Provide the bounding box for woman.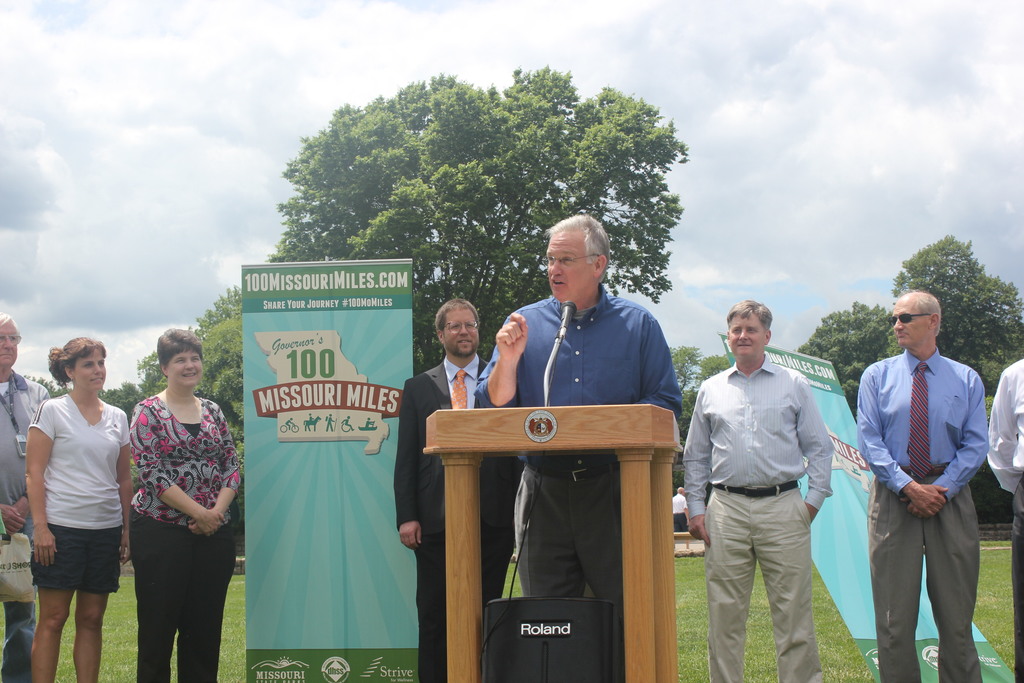
(left=24, top=336, right=134, bottom=682).
